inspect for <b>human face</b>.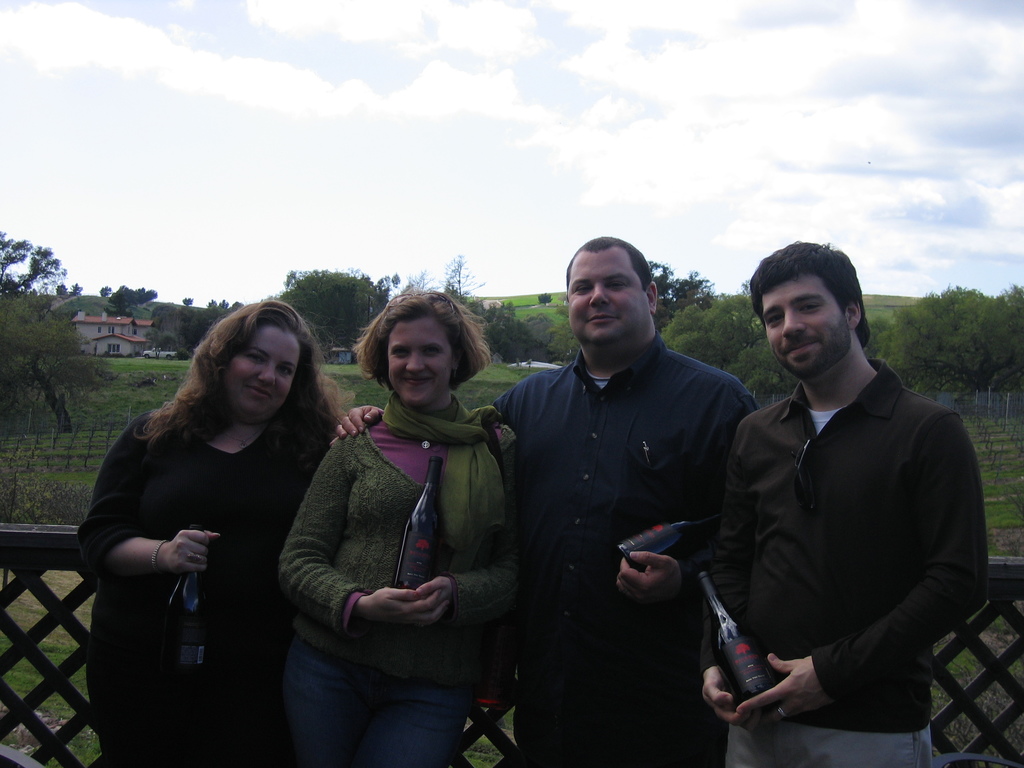
Inspection: (218, 328, 299, 425).
